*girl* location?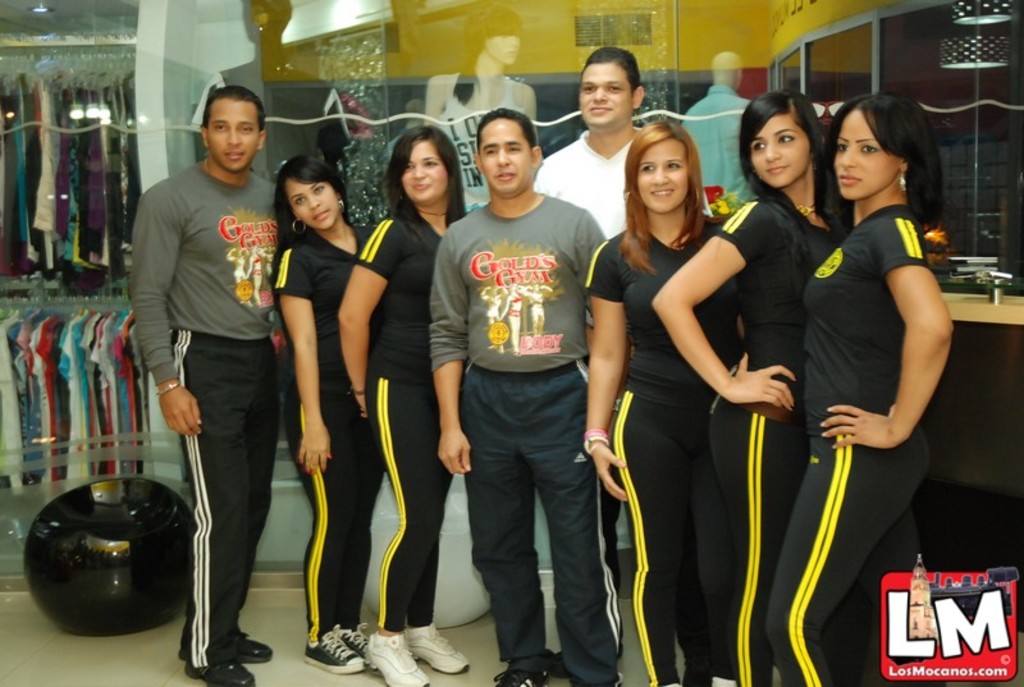
rect(580, 120, 746, 686)
